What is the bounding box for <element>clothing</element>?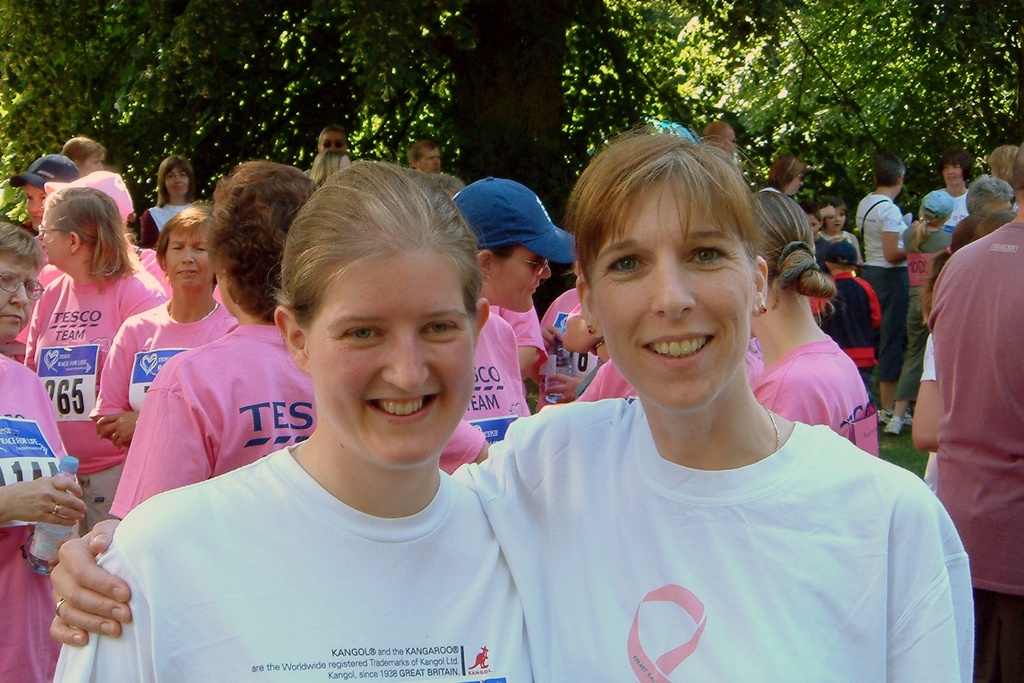
bbox=(32, 252, 156, 308).
